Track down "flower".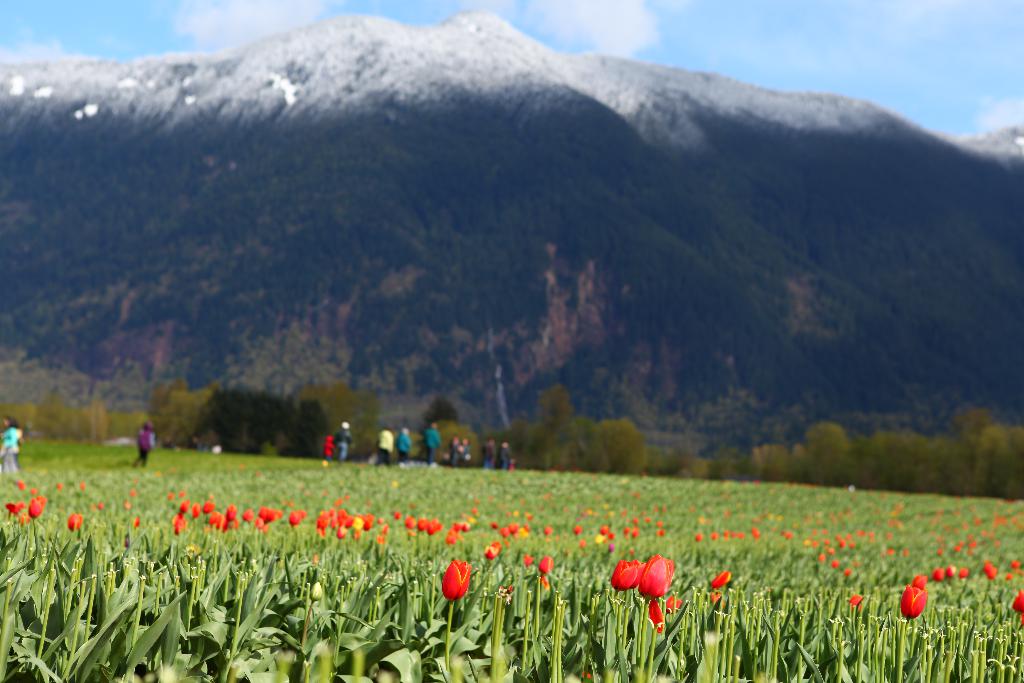
Tracked to x1=170, y1=509, x2=184, y2=536.
